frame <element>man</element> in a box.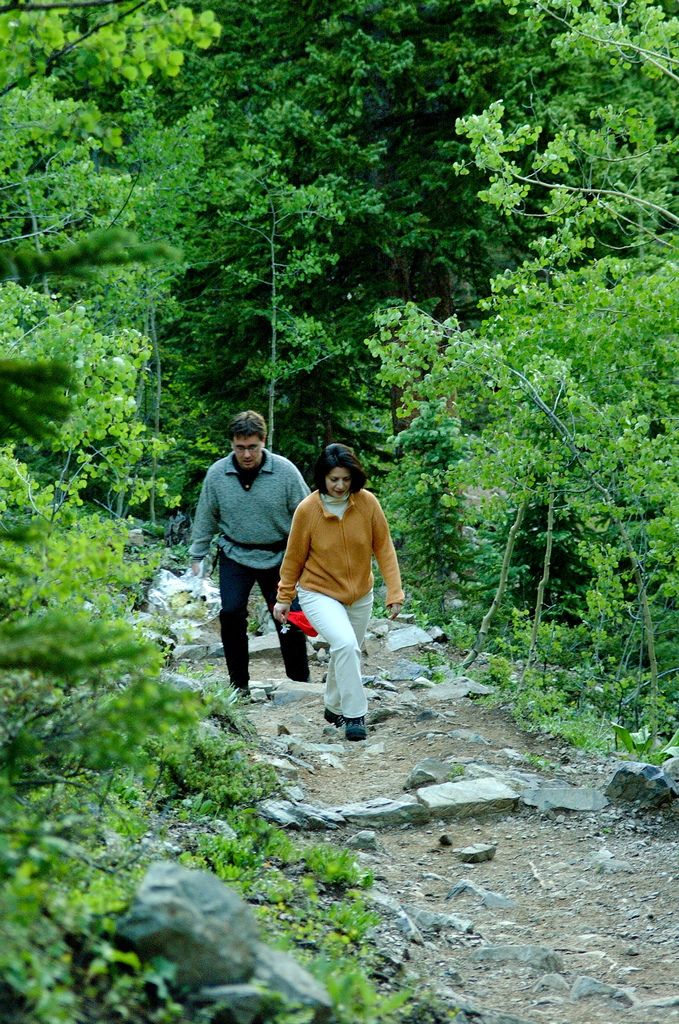
x1=200 y1=419 x2=304 y2=705.
